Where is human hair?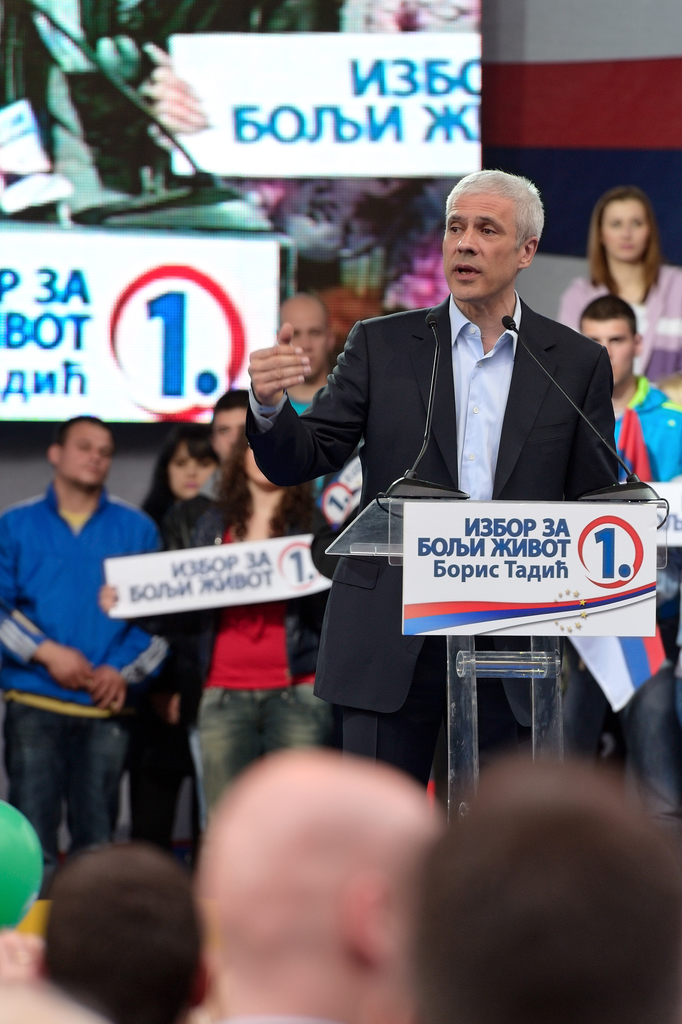
[211, 389, 248, 413].
